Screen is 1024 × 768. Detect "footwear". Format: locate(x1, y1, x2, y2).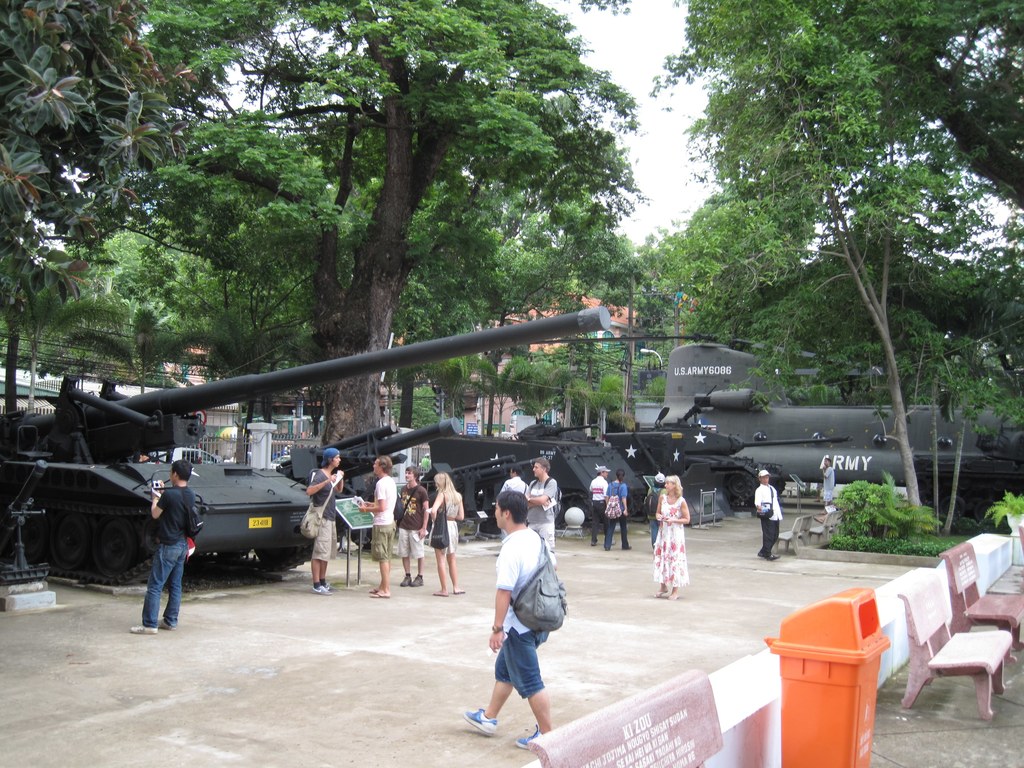
locate(372, 591, 389, 600).
